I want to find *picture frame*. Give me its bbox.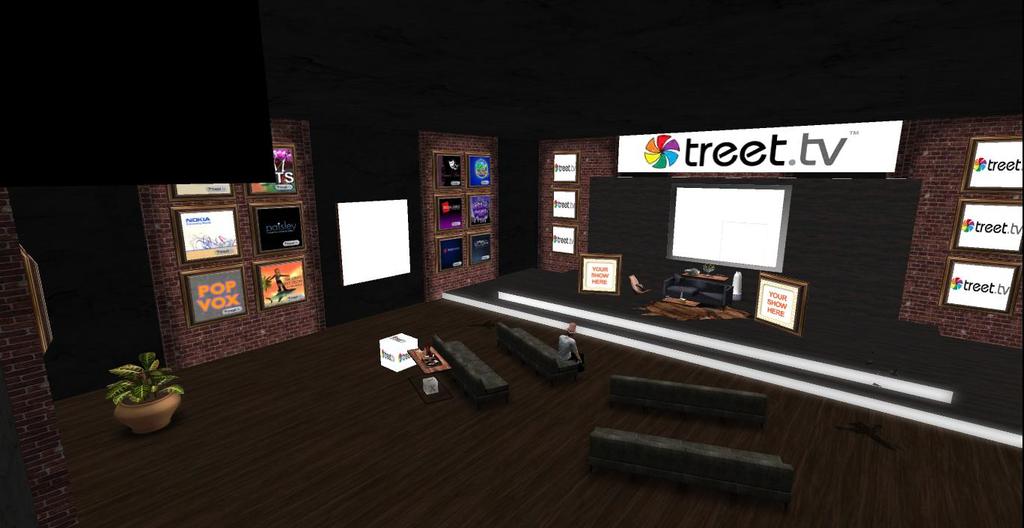
select_region(433, 152, 462, 189).
